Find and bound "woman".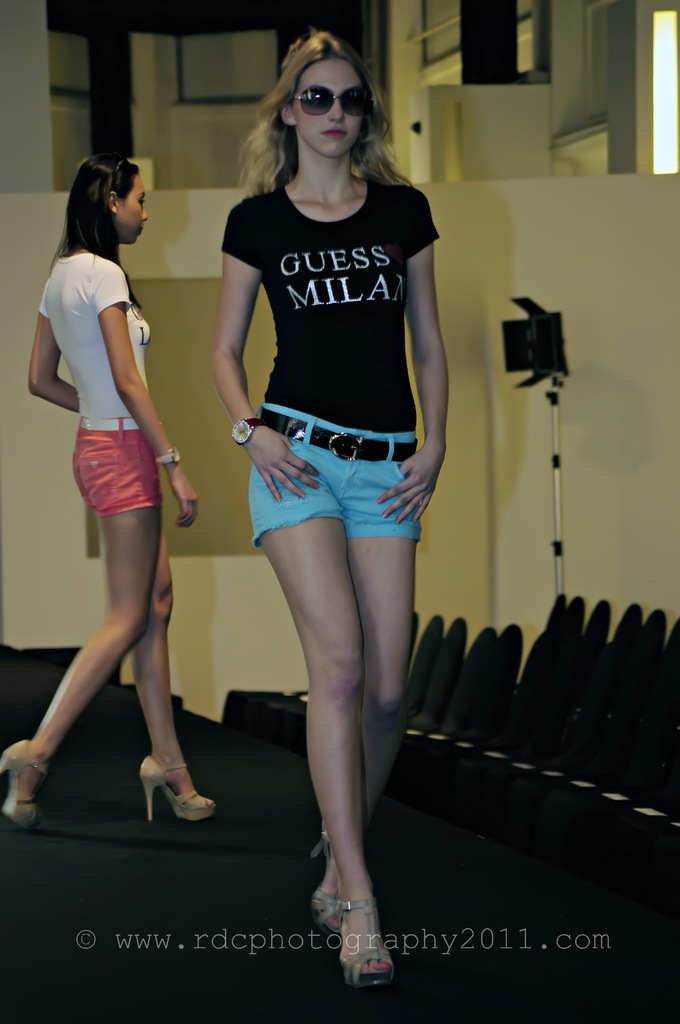
Bound: box(24, 147, 200, 830).
